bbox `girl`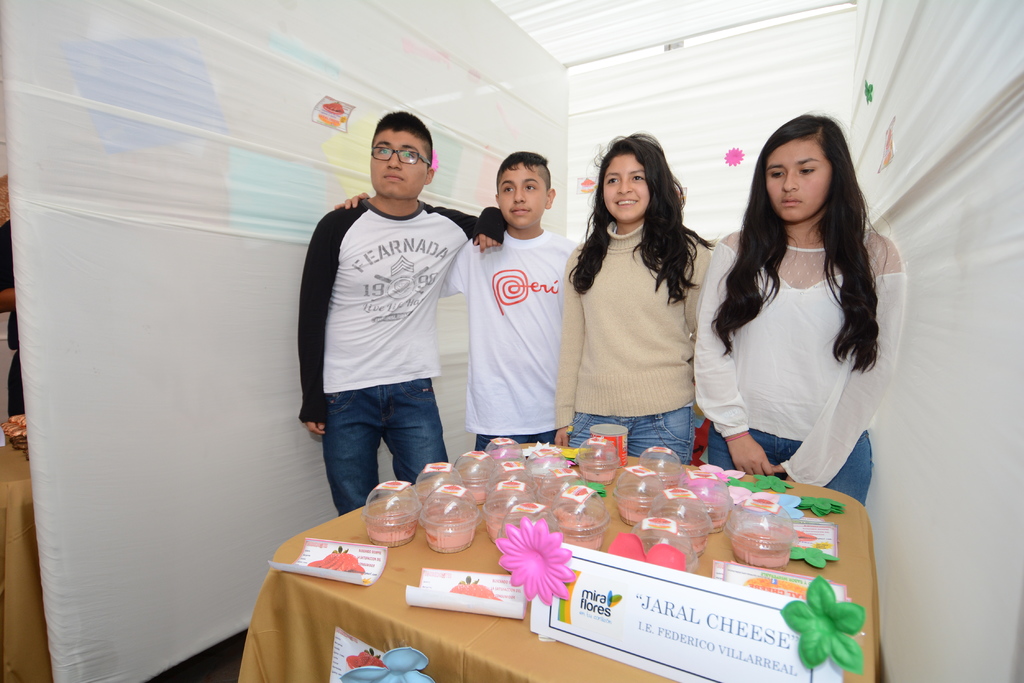
<box>685,113,908,510</box>
